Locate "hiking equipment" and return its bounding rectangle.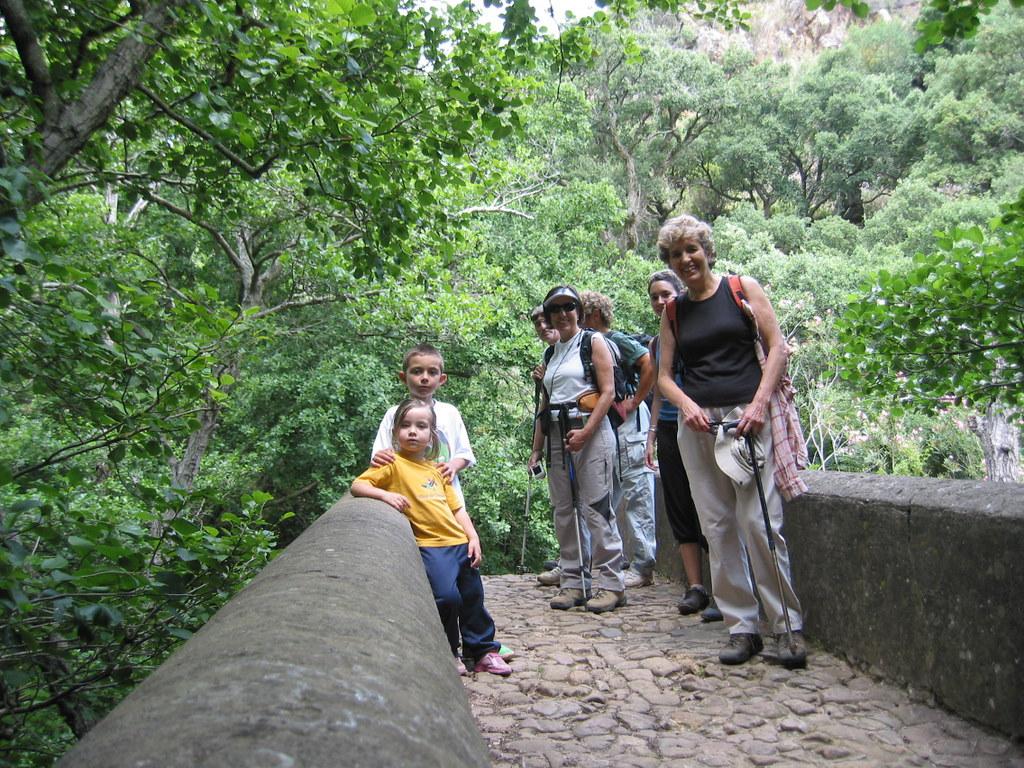
604/328/654/430.
